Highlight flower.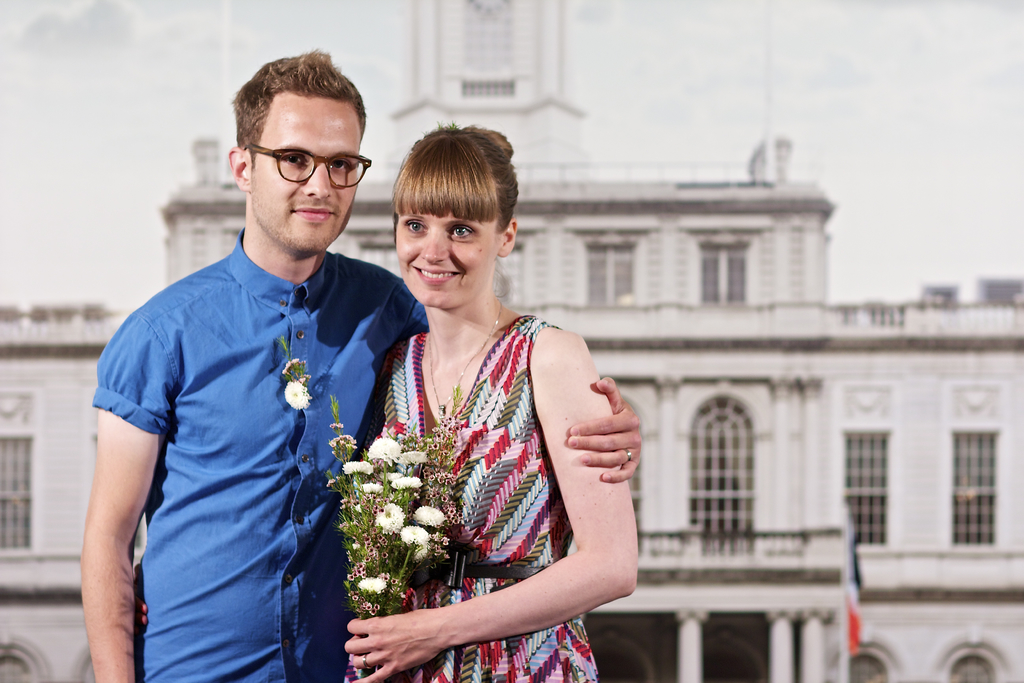
Highlighted region: (x1=356, y1=477, x2=378, y2=493).
